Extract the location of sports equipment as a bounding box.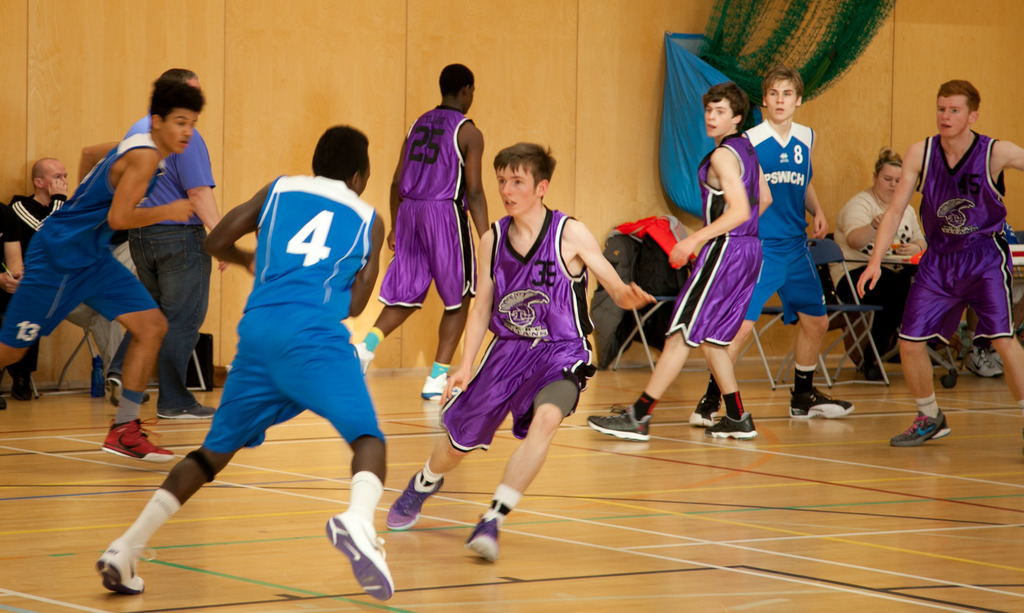
356:342:374:377.
